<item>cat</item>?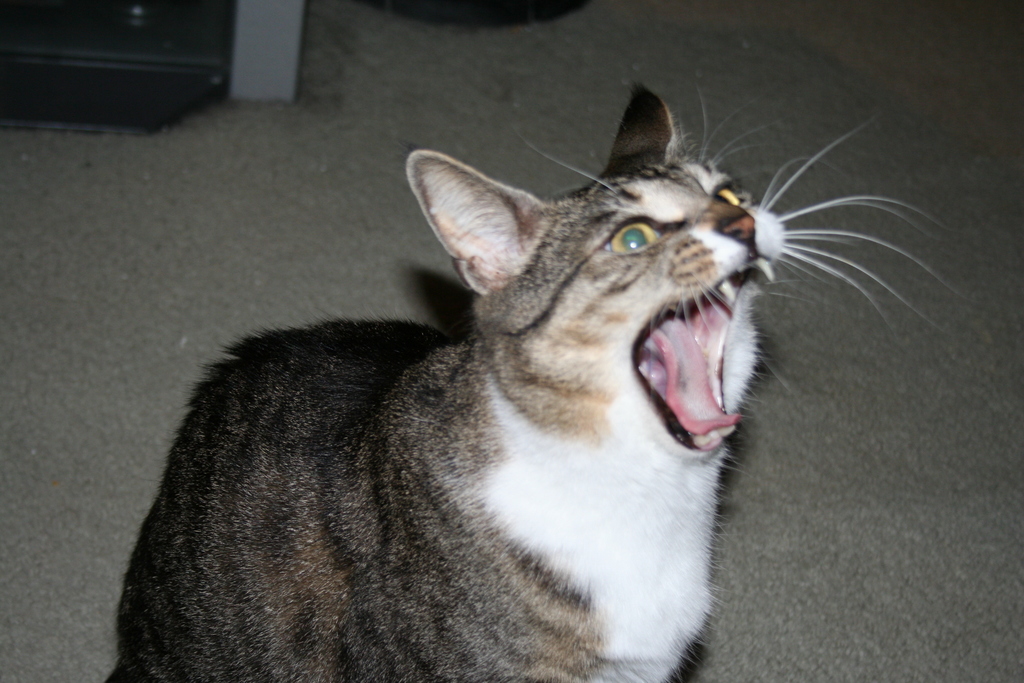
Rect(96, 80, 954, 682)
